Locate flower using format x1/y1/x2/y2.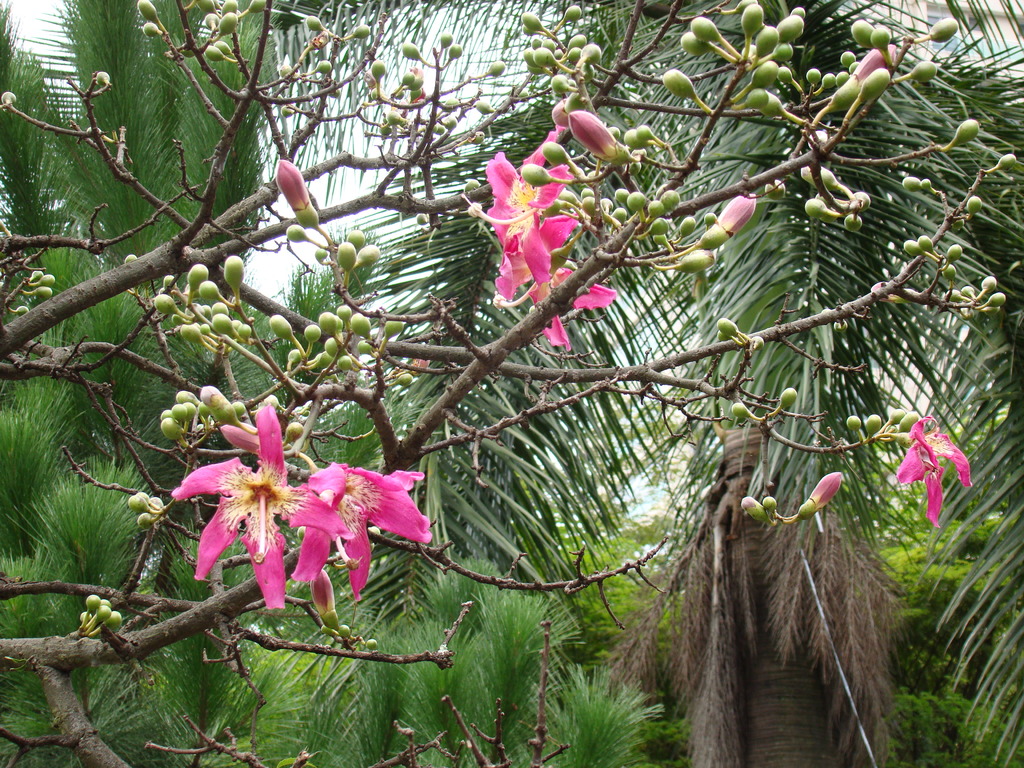
526/264/622/353.
